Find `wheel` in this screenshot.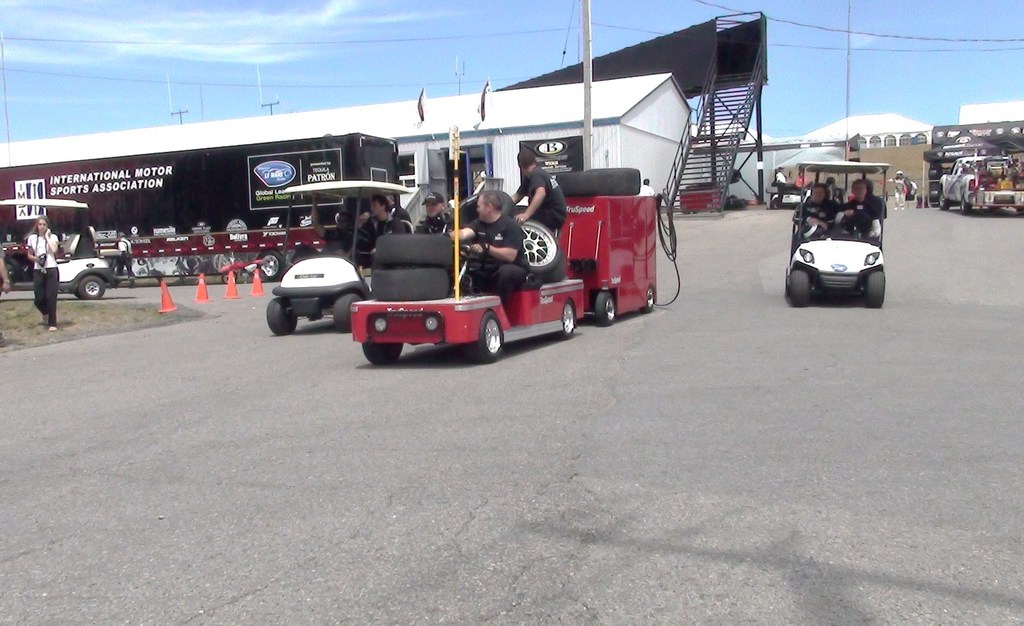
The bounding box for `wheel` is Rect(933, 188, 949, 211).
